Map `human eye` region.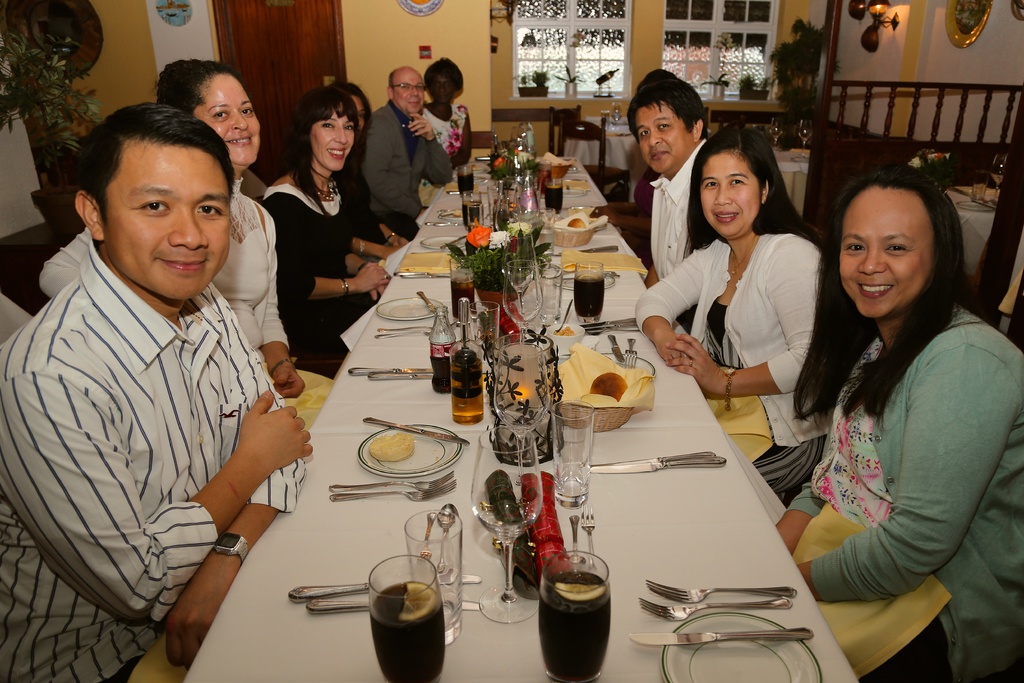
Mapped to <box>886,240,915,258</box>.
